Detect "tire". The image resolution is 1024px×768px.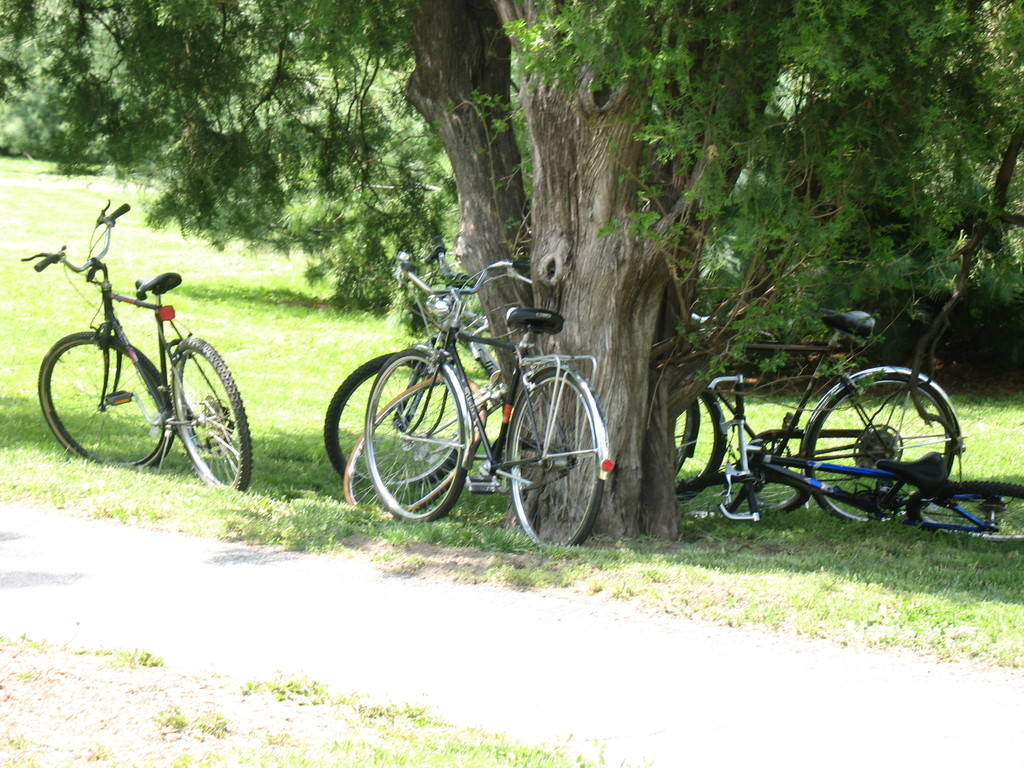
675, 394, 726, 501.
